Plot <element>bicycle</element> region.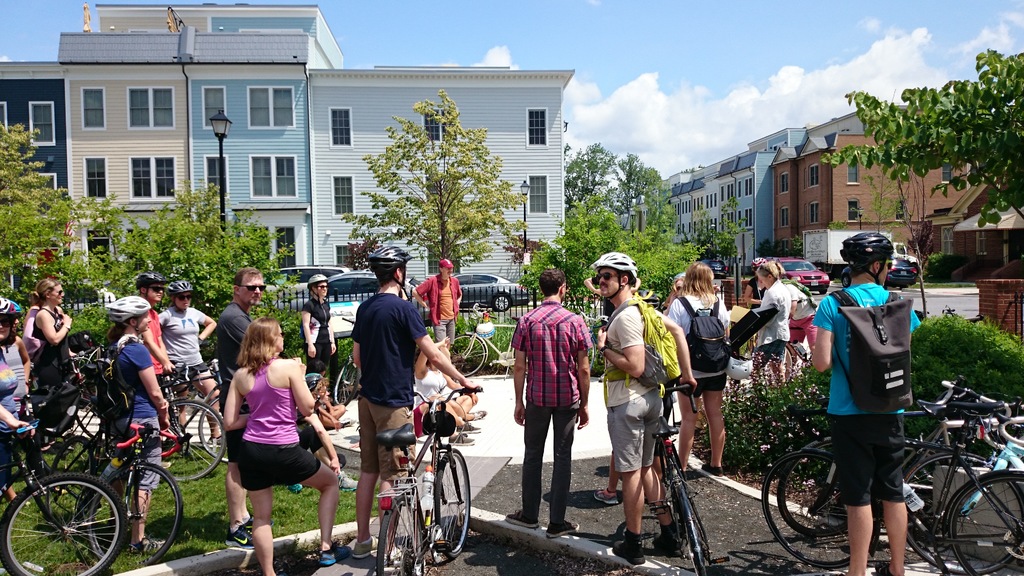
Plotted at region(79, 393, 236, 499).
